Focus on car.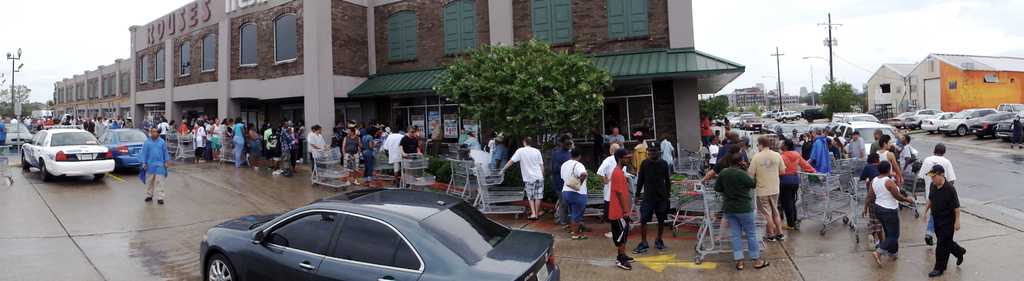
Focused at 14,121,108,185.
